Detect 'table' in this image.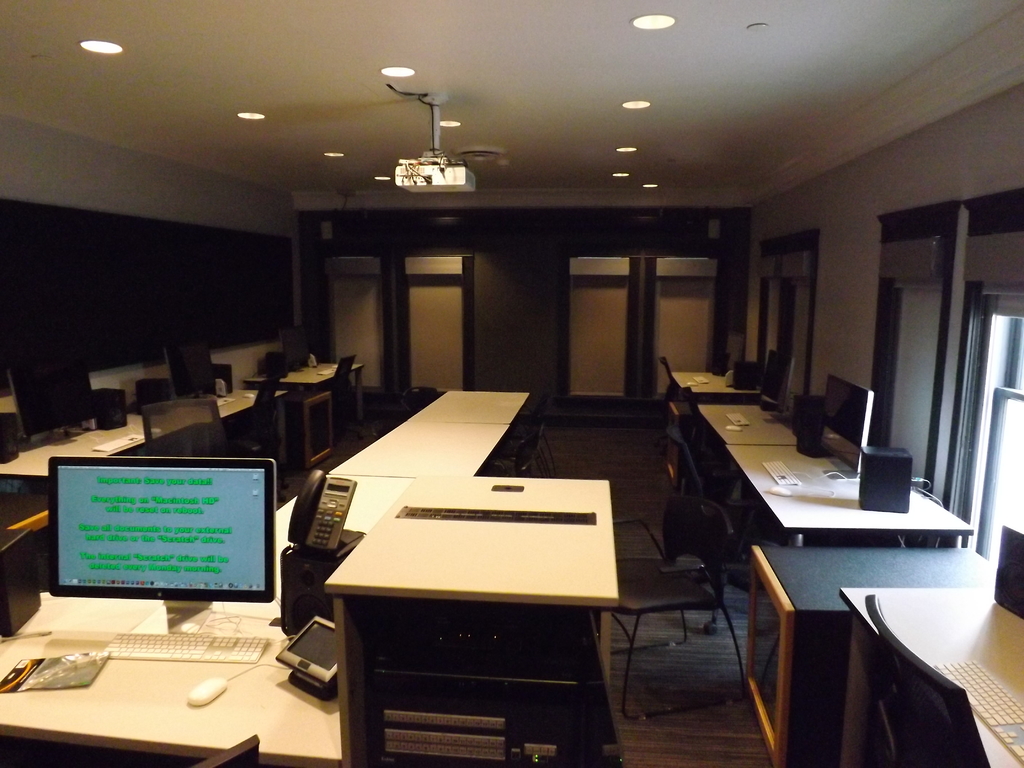
Detection: select_region(305, 482, 657, 756).
